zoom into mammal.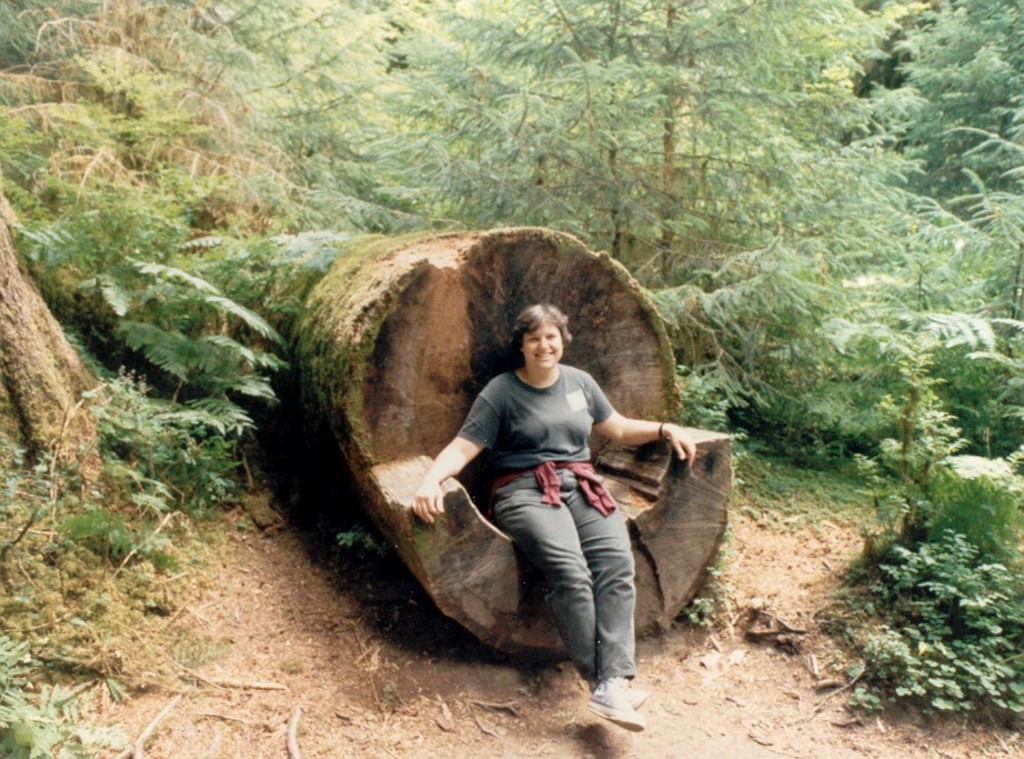
Zoom target: (x1=423, y1=324, x2=689, y2=688).
